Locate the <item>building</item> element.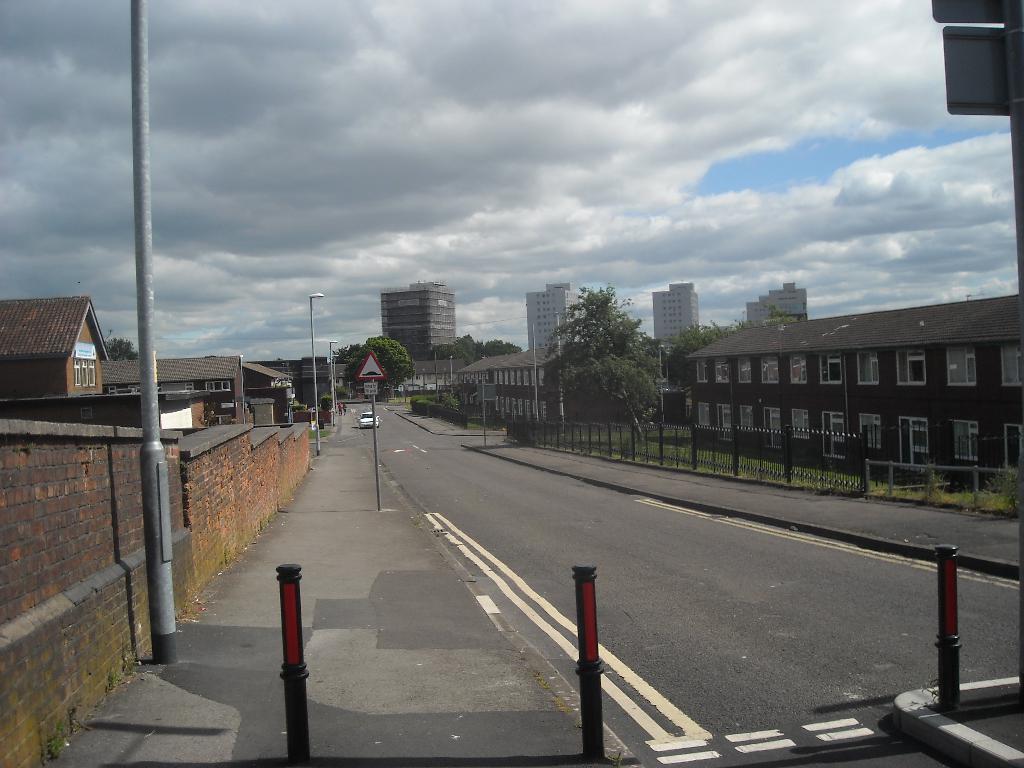
Element bbox: [x1=749, y1=280, x2=806, y2=322].
